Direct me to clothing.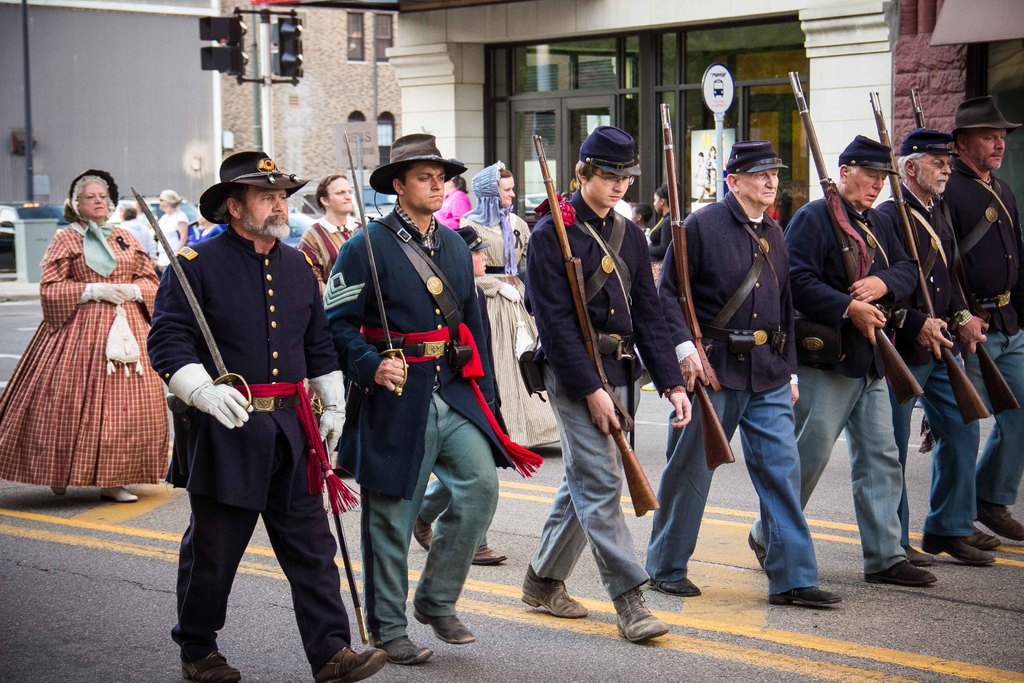
Direction: bbox=(516, 184, 689, 605).
